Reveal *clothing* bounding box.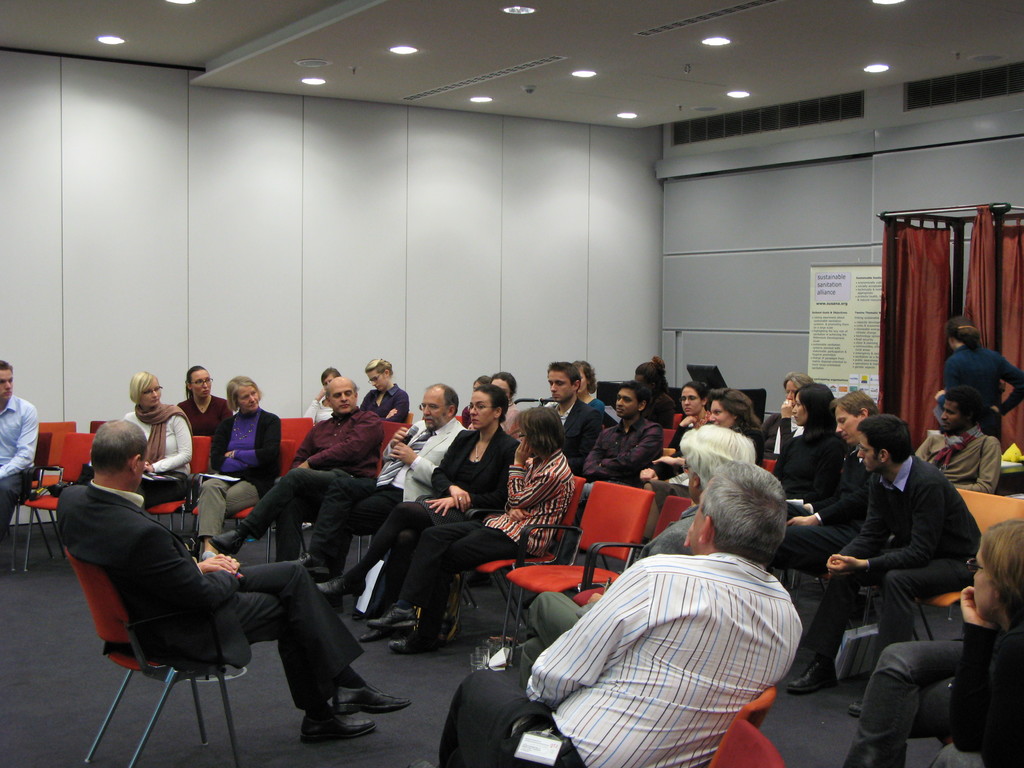
Revealed: Rect(192, 403, 285, 539).
